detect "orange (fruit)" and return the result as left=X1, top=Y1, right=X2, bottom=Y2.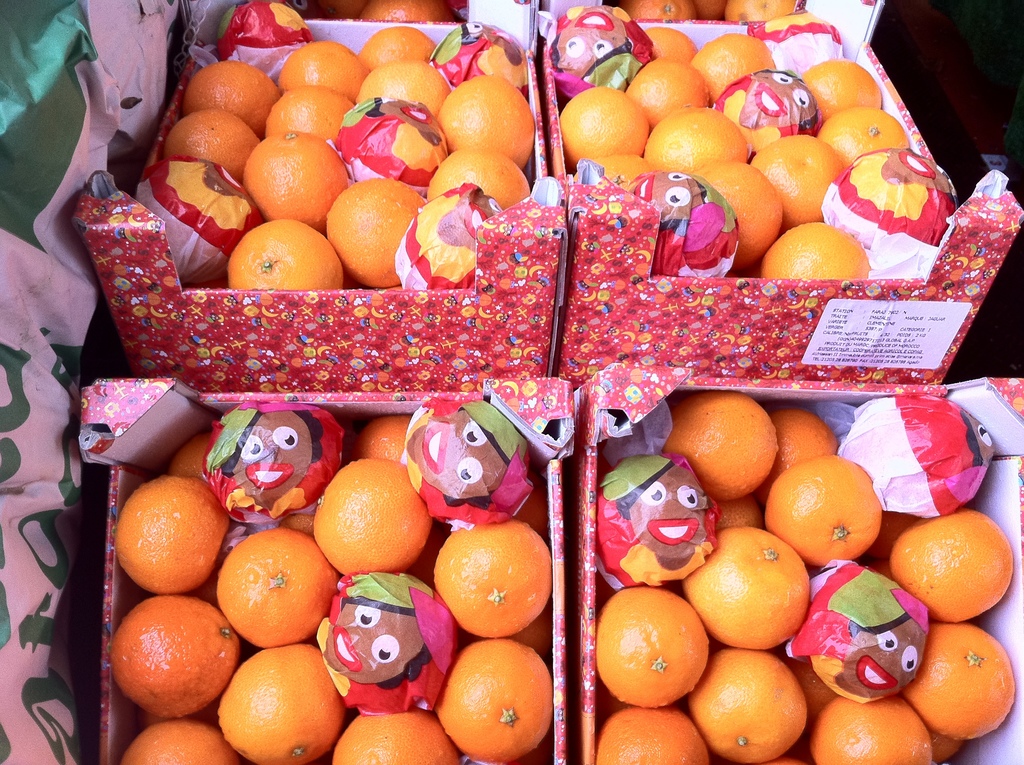
left=712, top=69, right=812, bottom=143.
